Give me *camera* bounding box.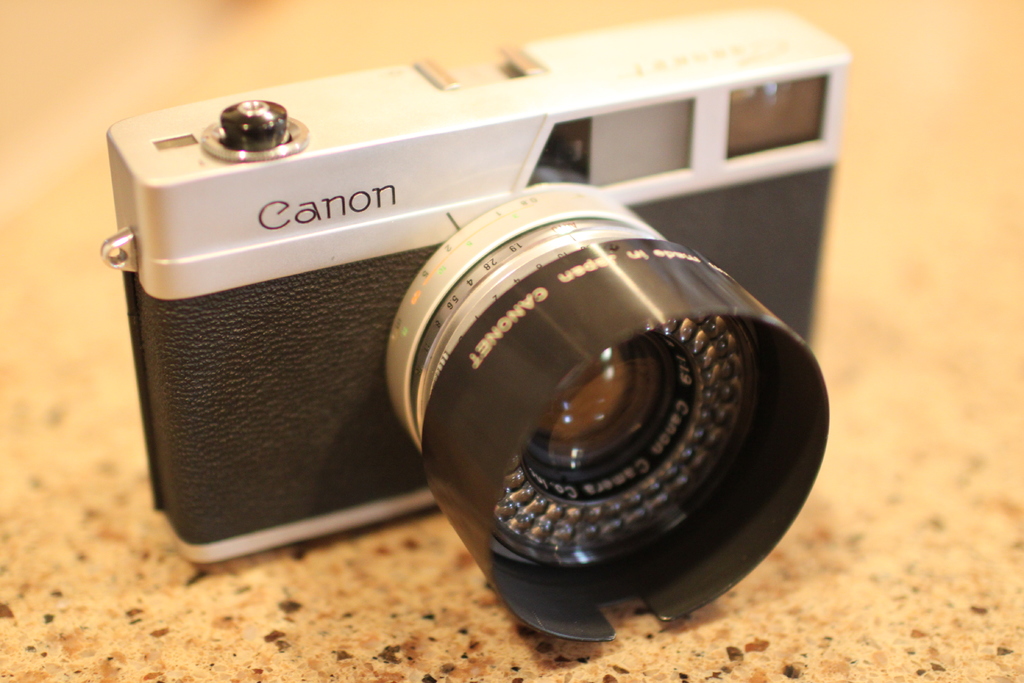
bbox(143, 63, 815, 633).
